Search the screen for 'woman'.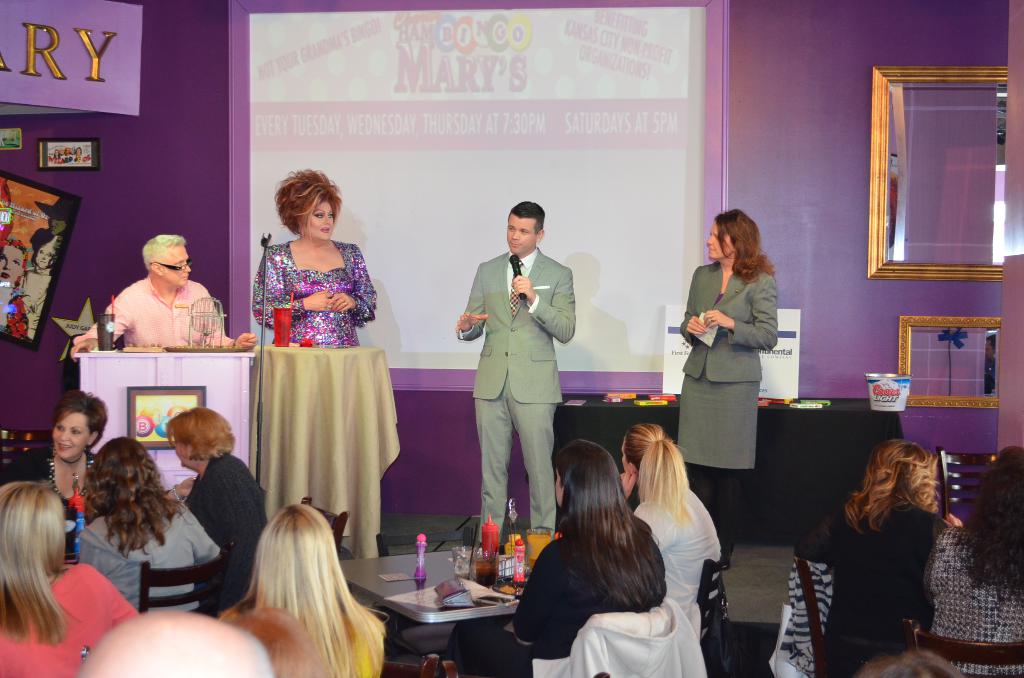
Found at BBox(0, 472, 141, 677).
